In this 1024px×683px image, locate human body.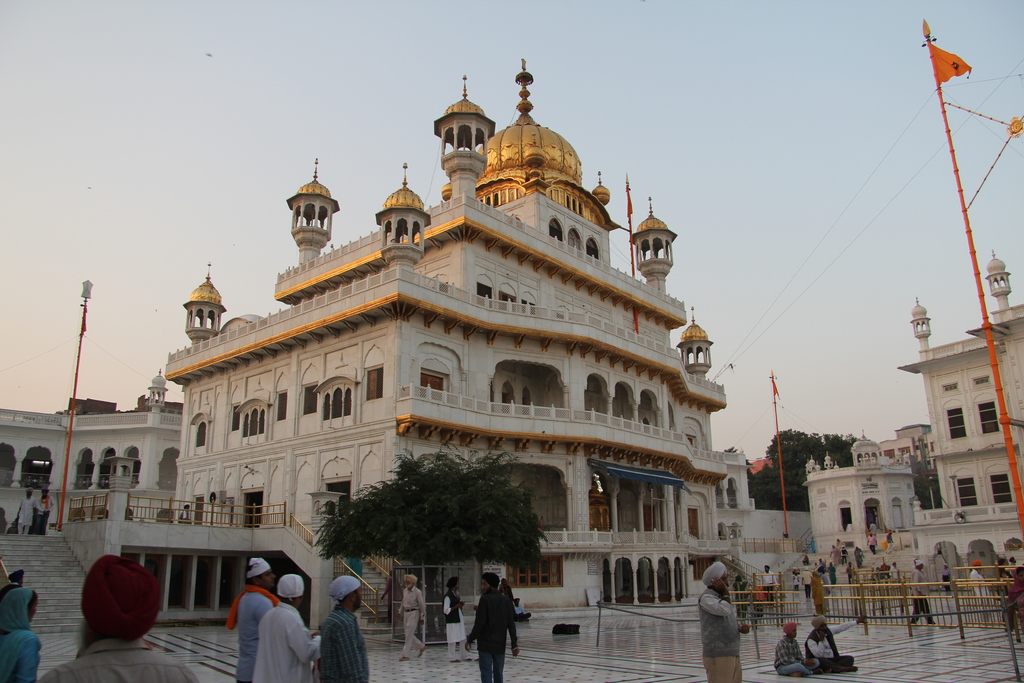
Bounding box: BBox(887, 565, 898, 580).
